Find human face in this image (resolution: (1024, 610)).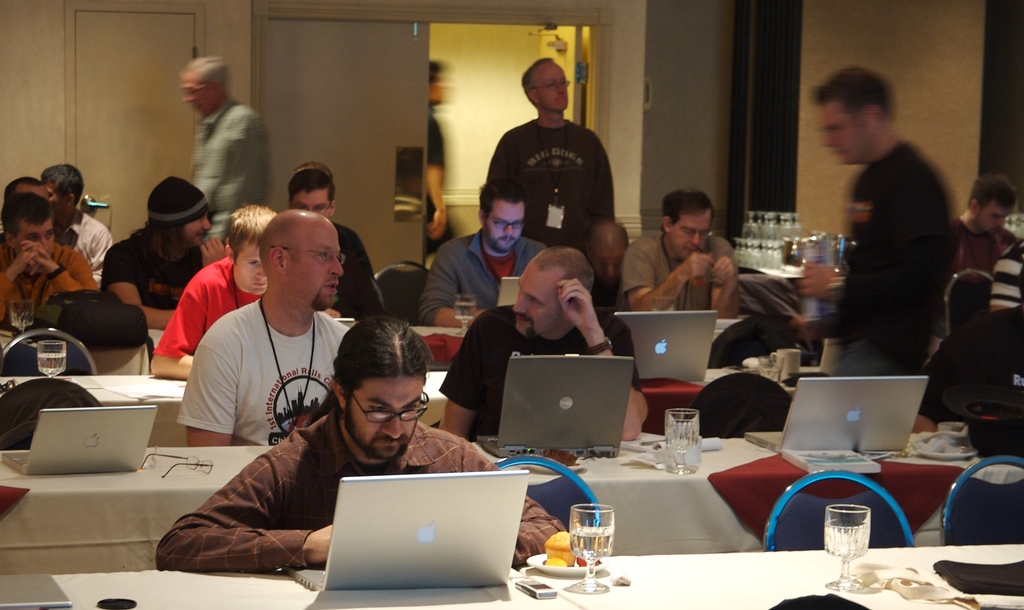
x1=530 y1=60 x2=569 y2=110.
